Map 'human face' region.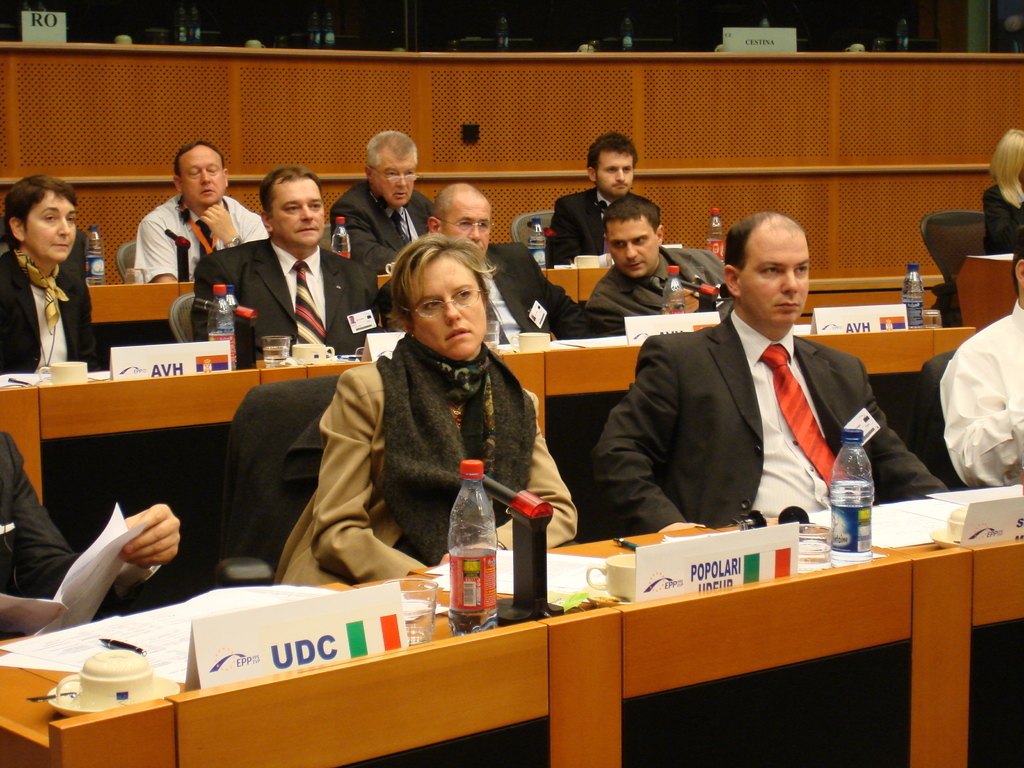
Mapped to l=445, t=198, r=490, b=252.
